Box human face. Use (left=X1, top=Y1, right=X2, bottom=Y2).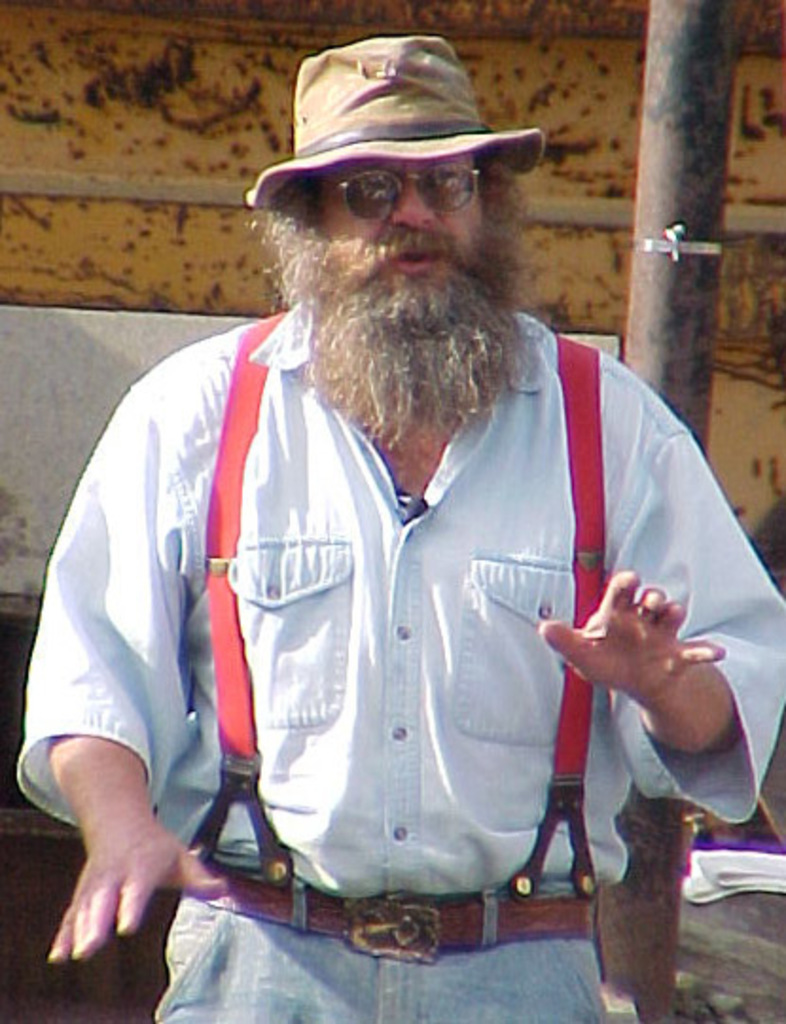
(left=309, top=151, right=479, bottom=299).
